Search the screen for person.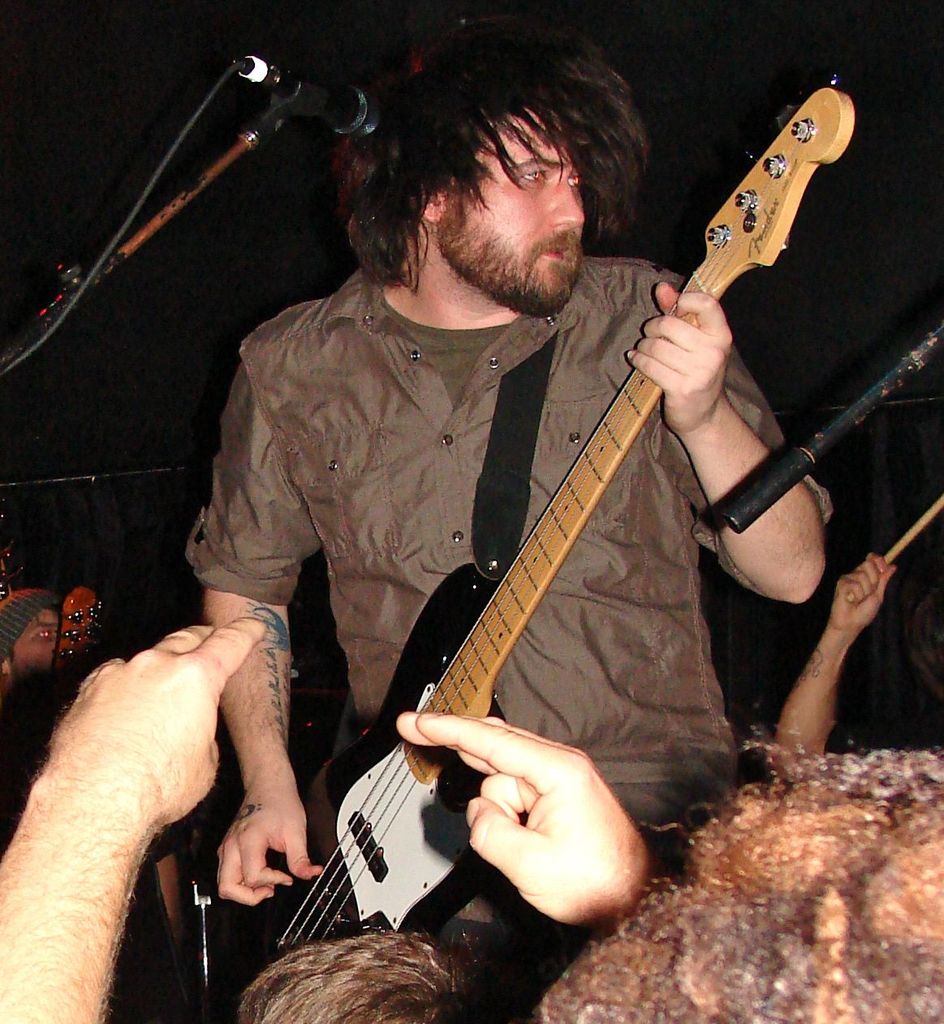
Found at (left=0, top=589, right=195, bottom=1023).
